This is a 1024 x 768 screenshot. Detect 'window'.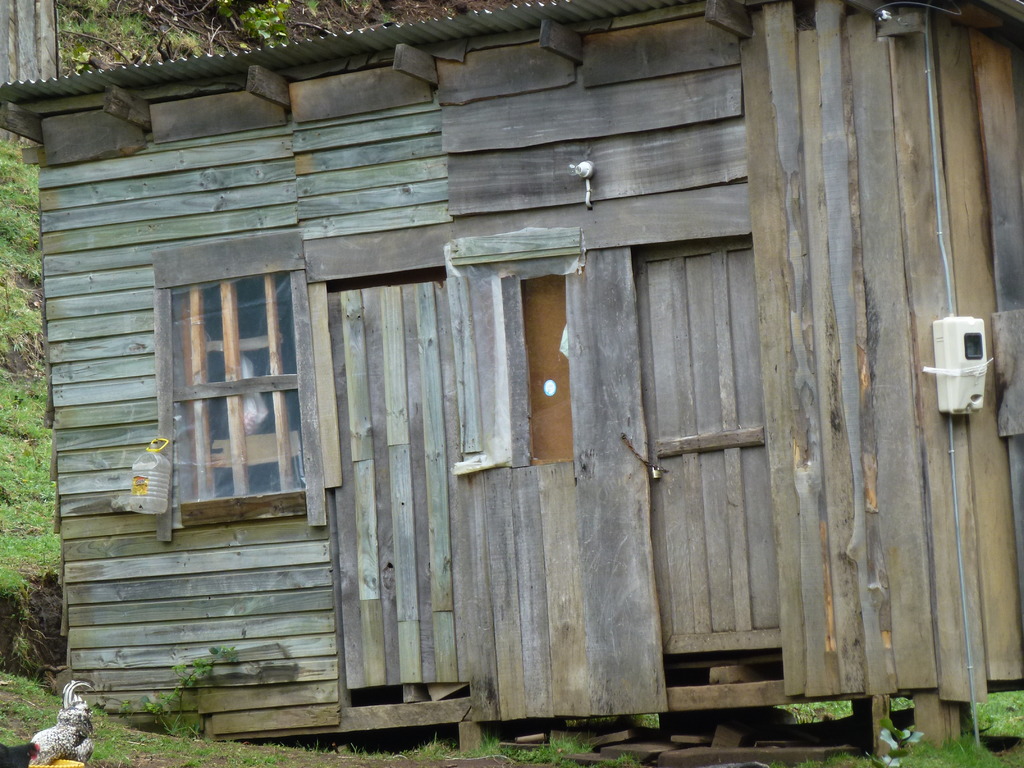
bbox=[161, 239, 297, 518].
